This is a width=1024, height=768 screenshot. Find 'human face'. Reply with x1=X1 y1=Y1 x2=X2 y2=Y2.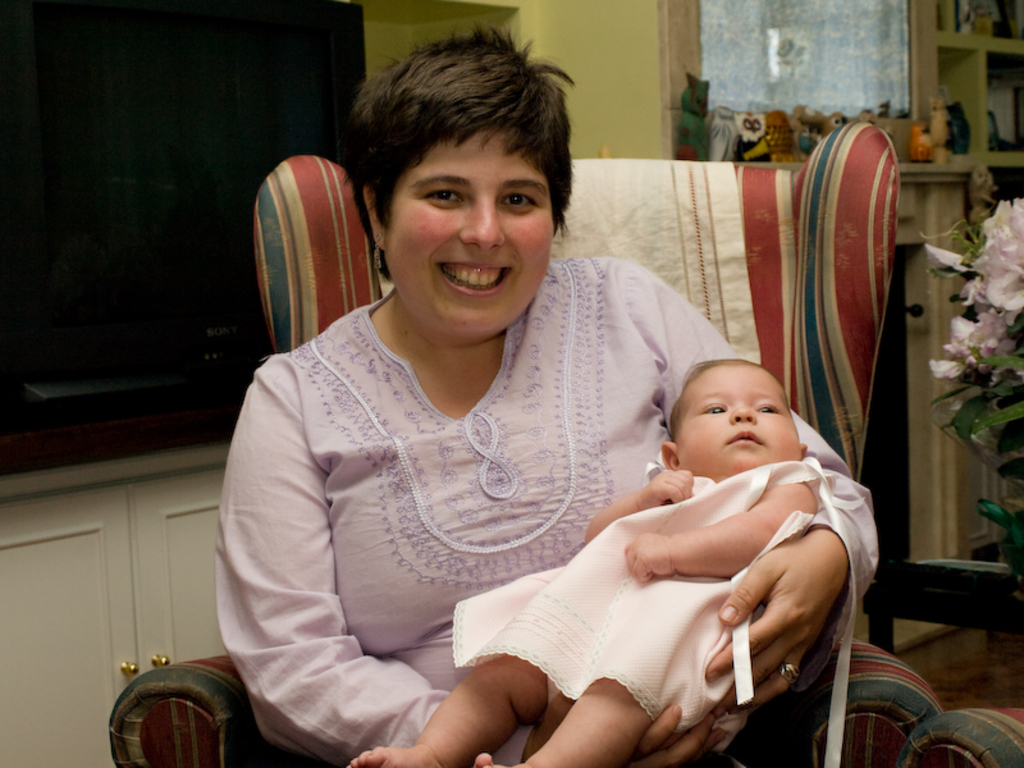
x1=383 y1=127 x2=554 y2=334.
